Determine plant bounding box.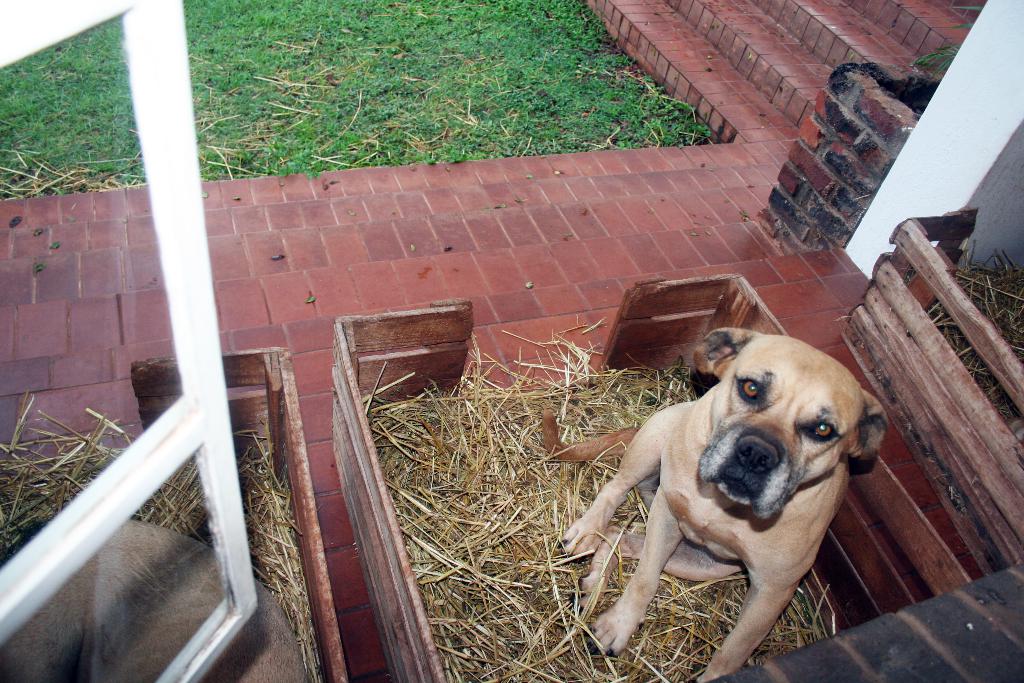
Determined: [0, 13, 148, 201].
